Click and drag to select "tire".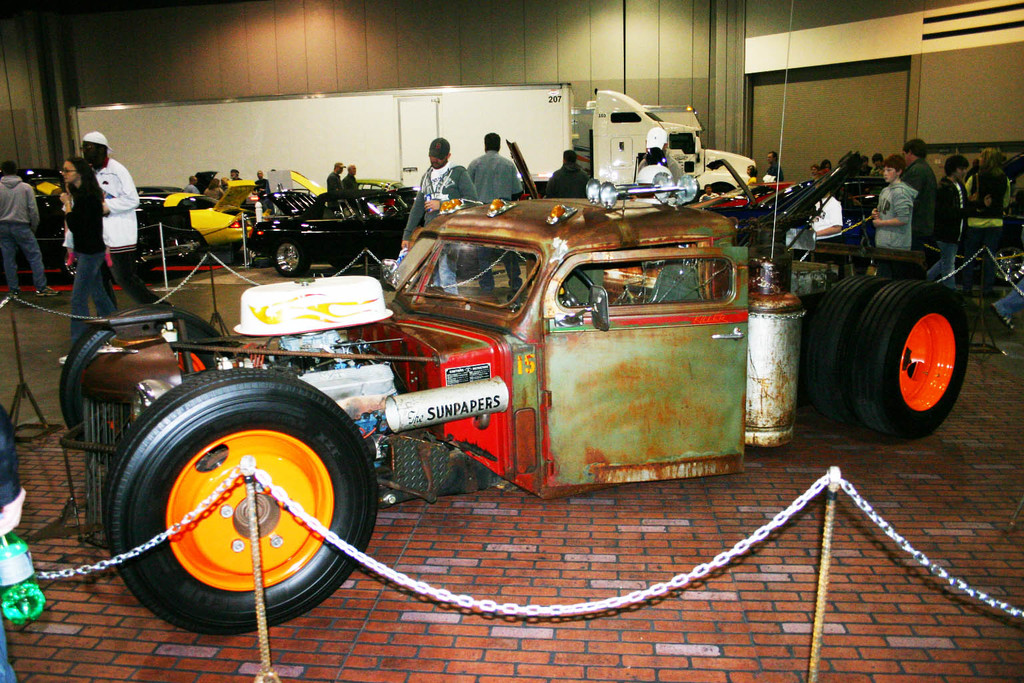
Selection: pyautogui.locateOnScreen(105, 368, 379, 635).
